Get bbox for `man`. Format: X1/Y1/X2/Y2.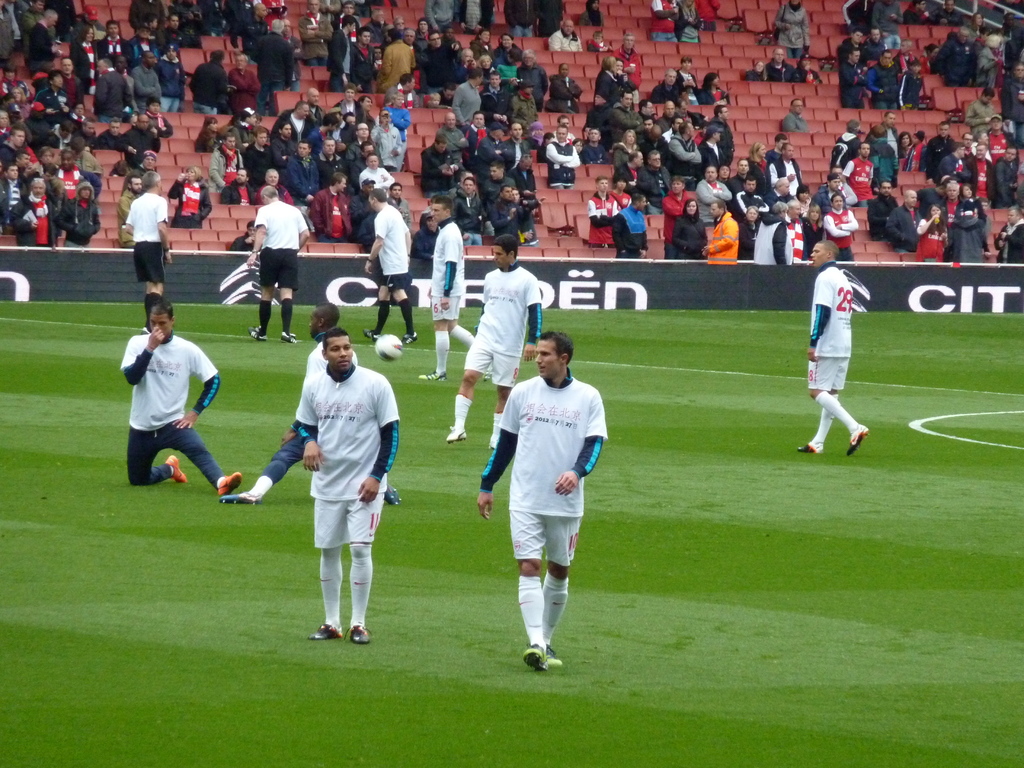
843/30/867/59.
